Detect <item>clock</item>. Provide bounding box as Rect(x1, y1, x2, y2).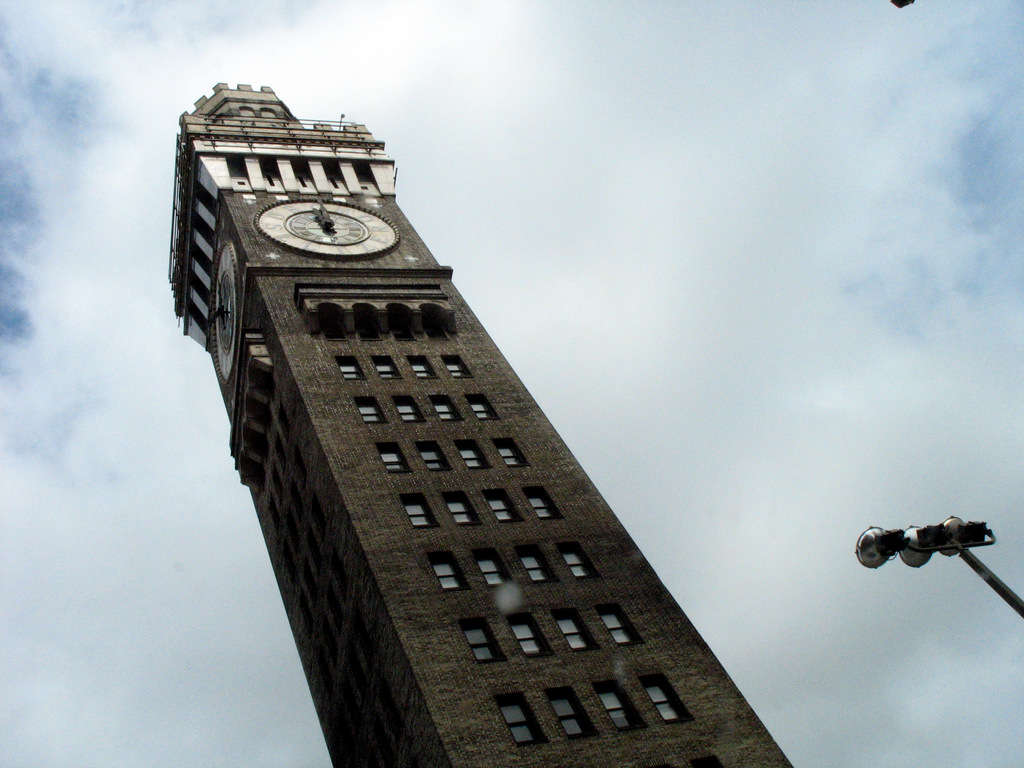
Rect(256, 196, 398, 258).
